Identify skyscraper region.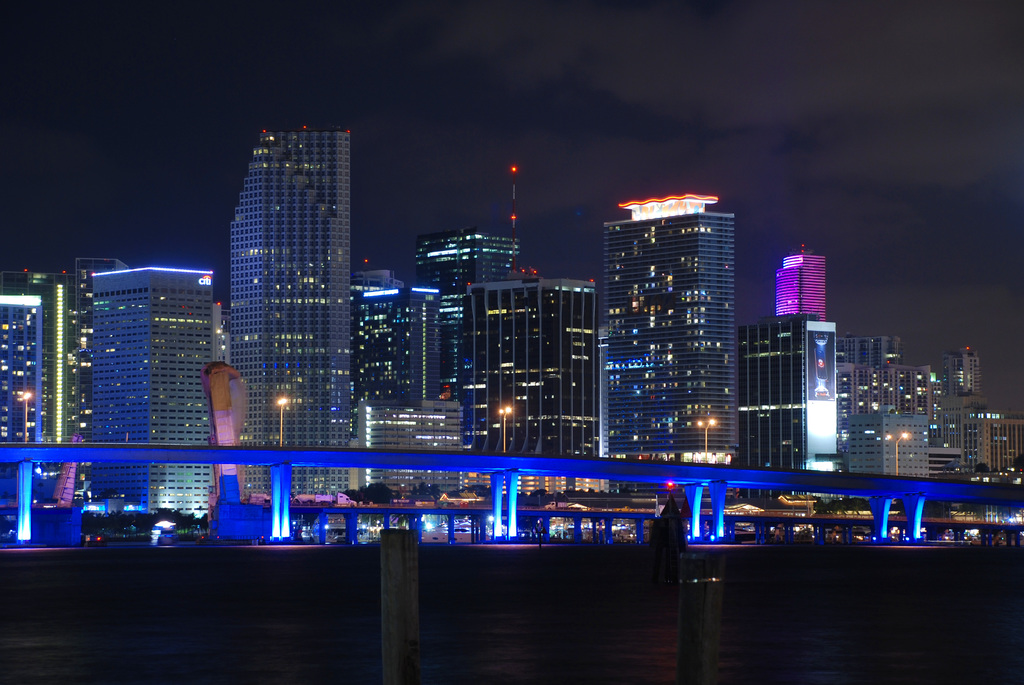
Region: 769,237,829,315.
